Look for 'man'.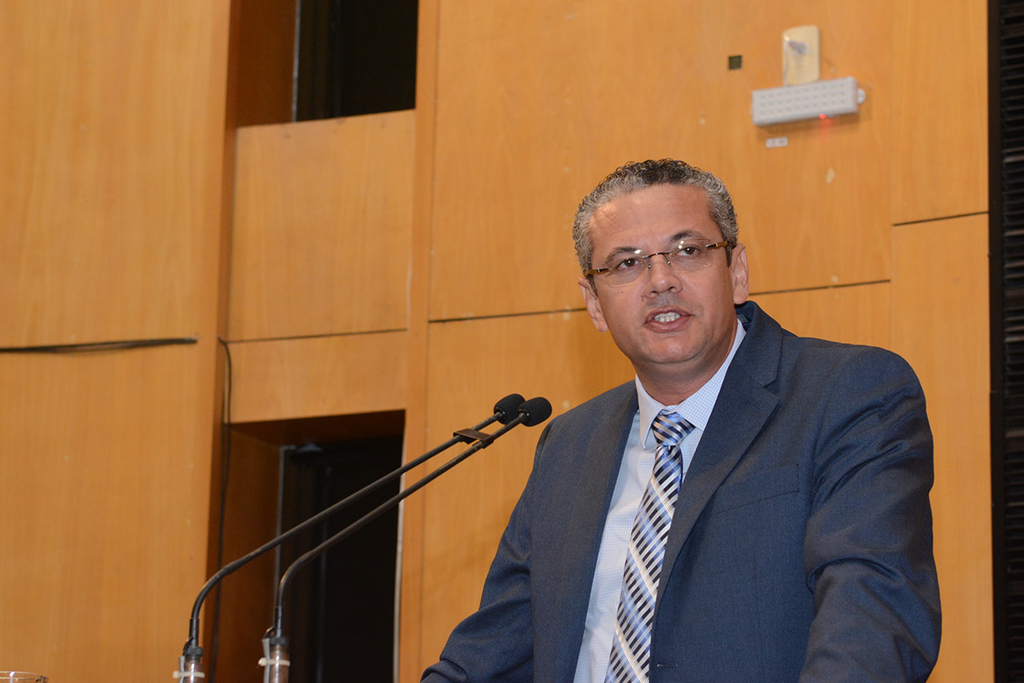
Found: pyautogui.locateOnScreen(459, 172, 941, 678).
